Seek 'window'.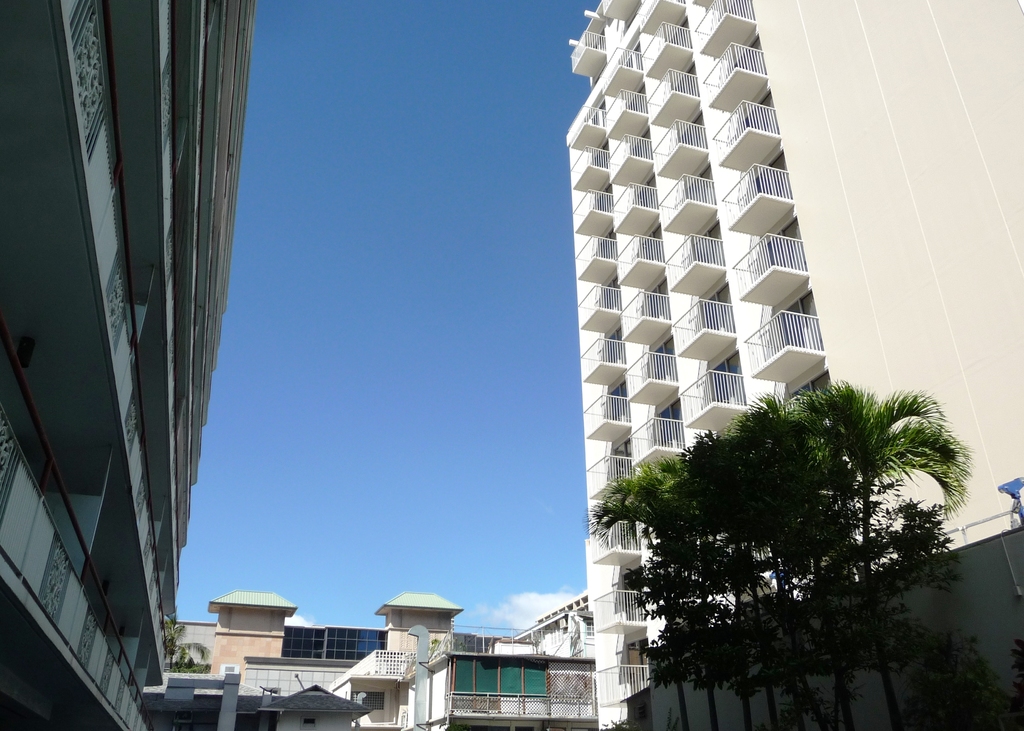
499 664 523 695.
